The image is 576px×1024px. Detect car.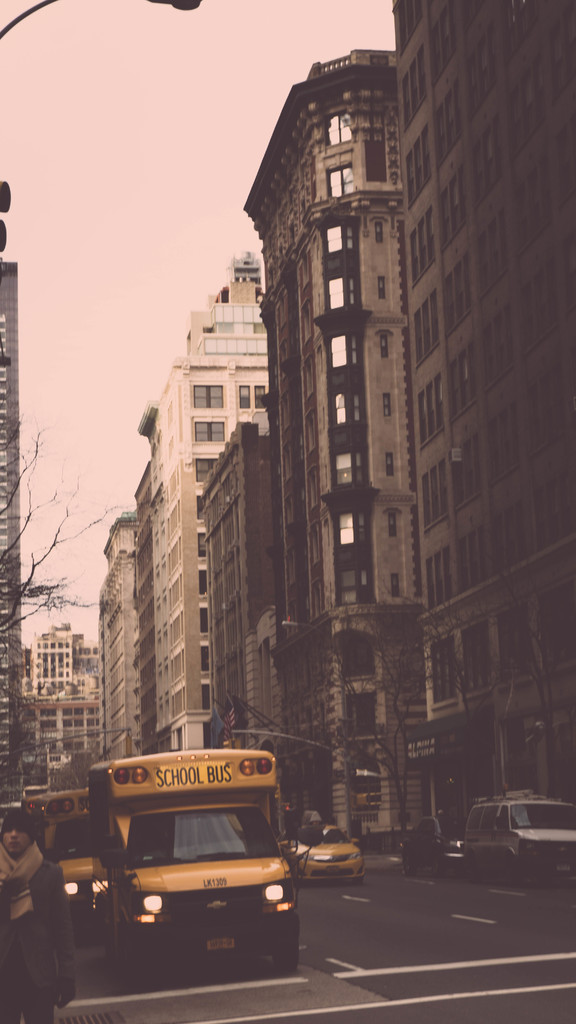
Detection: (x1=390, y1=810, x2=462, y2=882).
